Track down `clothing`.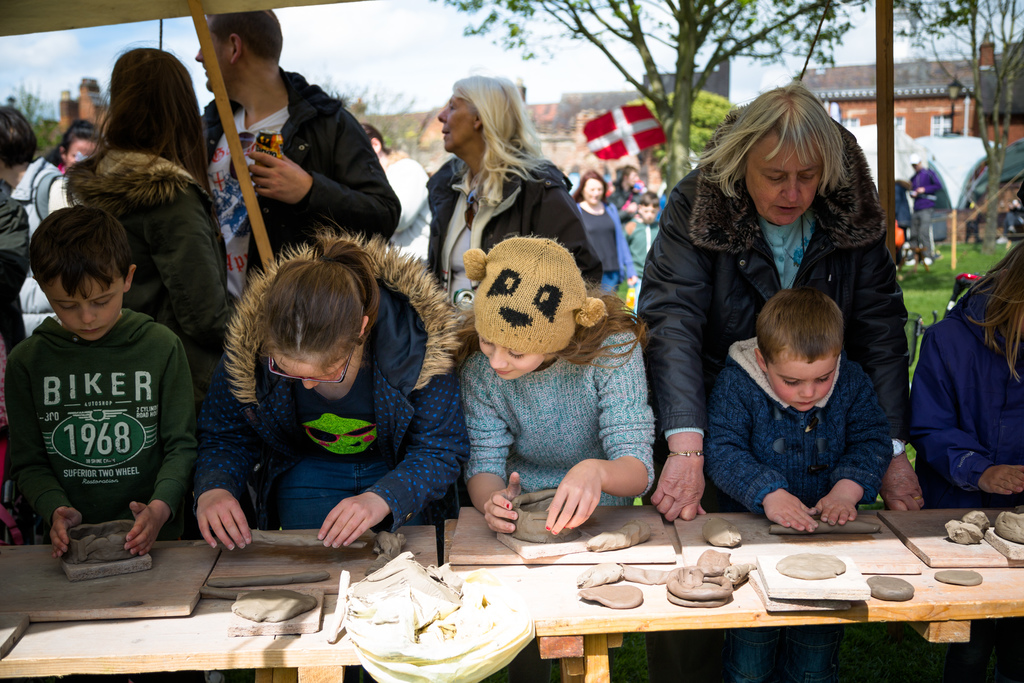
Tracked to box=[564, 195, 630, 295].
